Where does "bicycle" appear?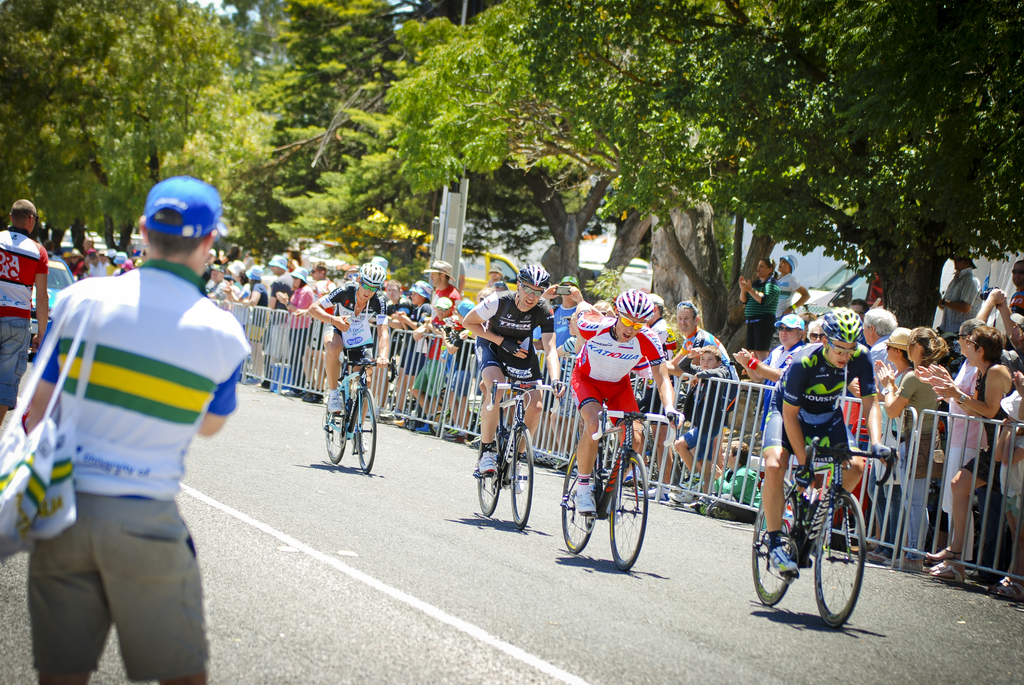
Appears at locate(557, 400, 683, 573).
